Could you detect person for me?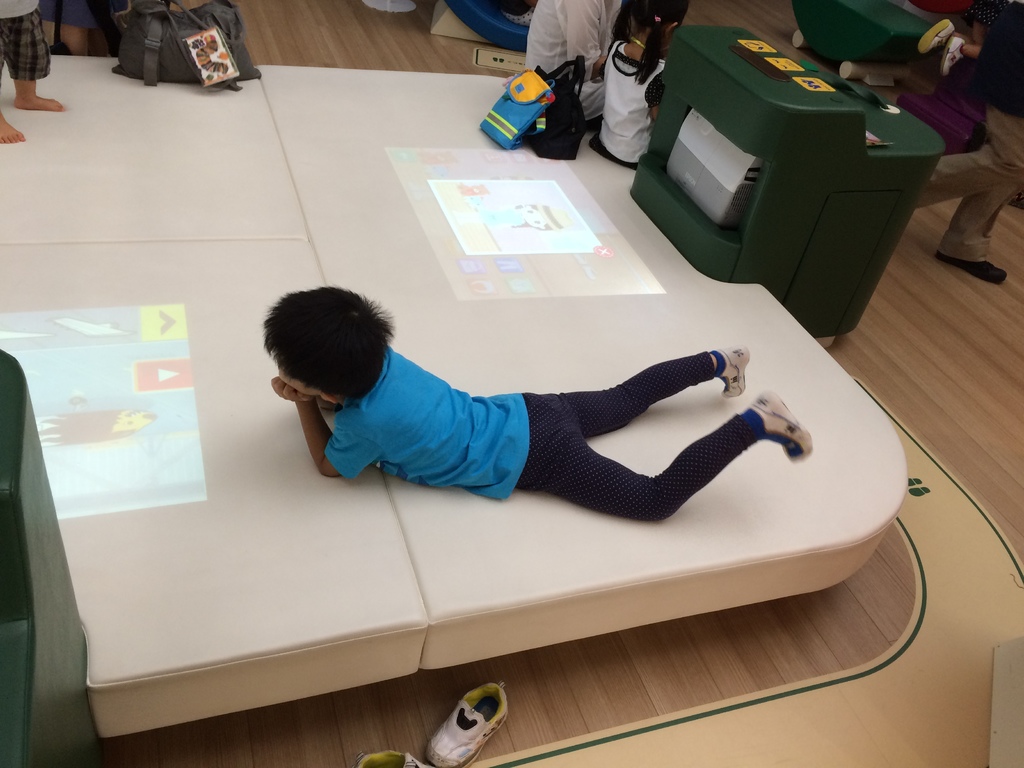
Detection result: [x1=33, y1=3, x2=92, y2=53].
